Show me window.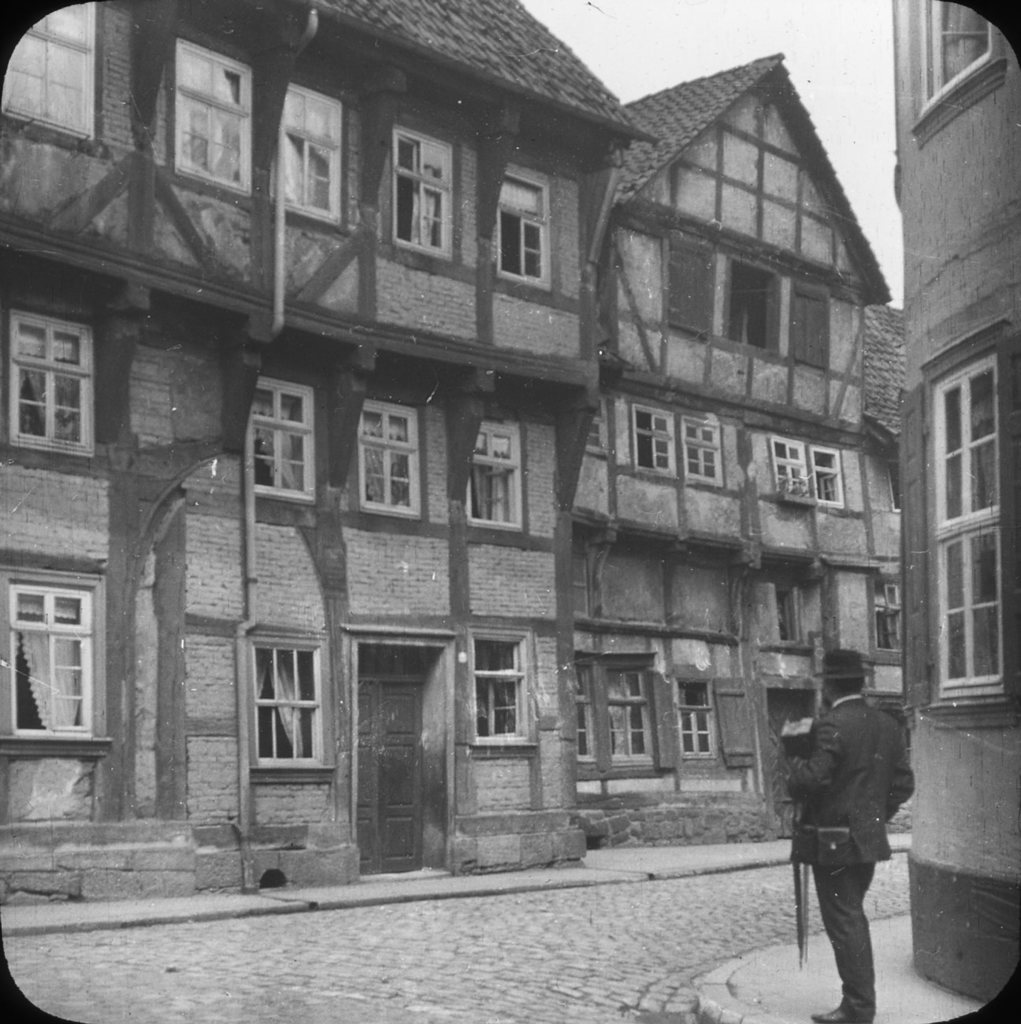
window is here: l=277, t=87, r=344, b=223.
